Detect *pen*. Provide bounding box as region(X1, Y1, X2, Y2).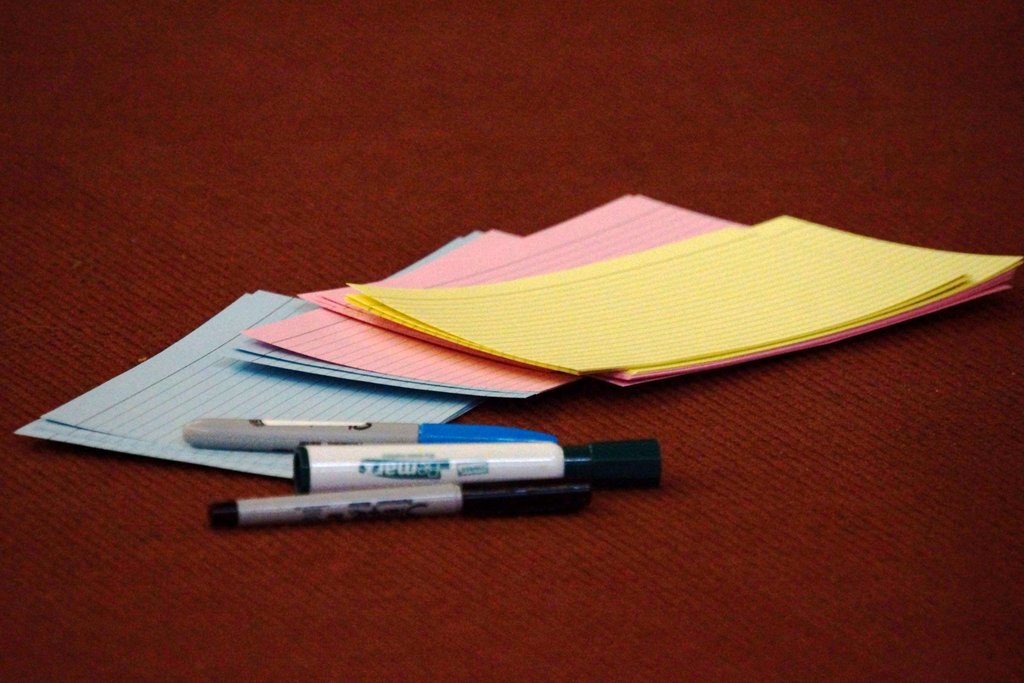
region(202, 479, 606, 526).
